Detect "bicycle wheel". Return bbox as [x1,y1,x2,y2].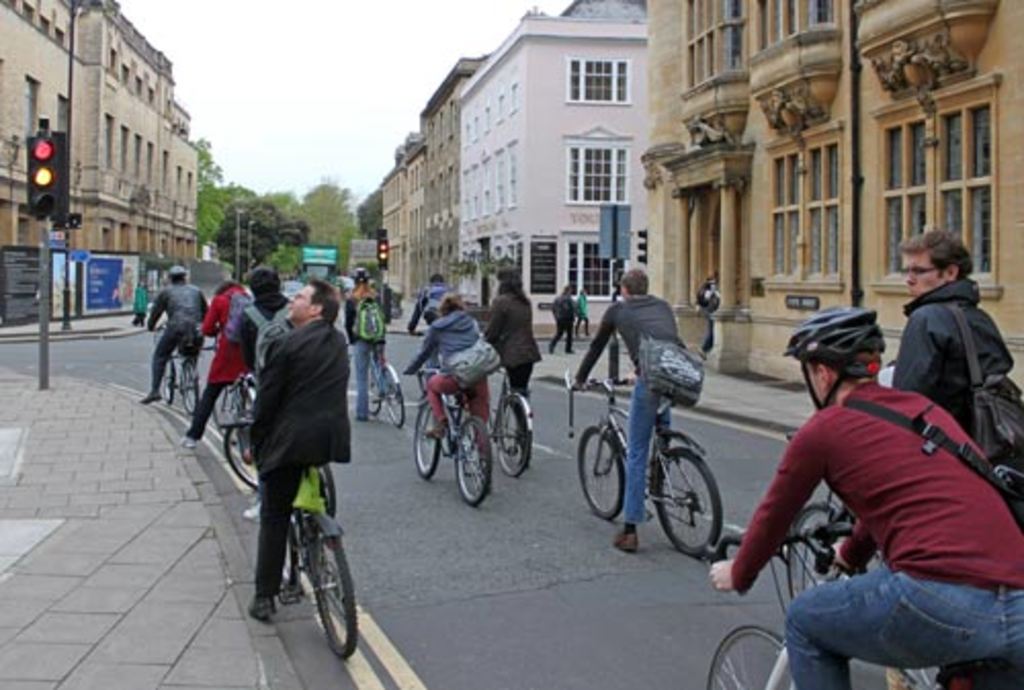
[315,461,338,524].
